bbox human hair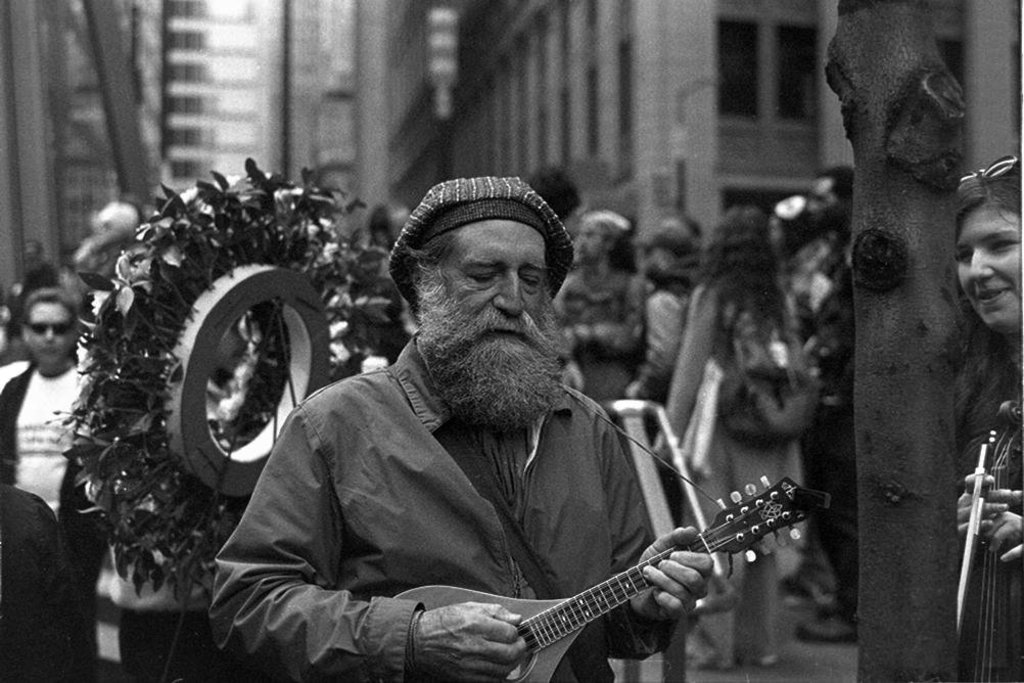
(left=641, top=213, right=700, bottom=305)
